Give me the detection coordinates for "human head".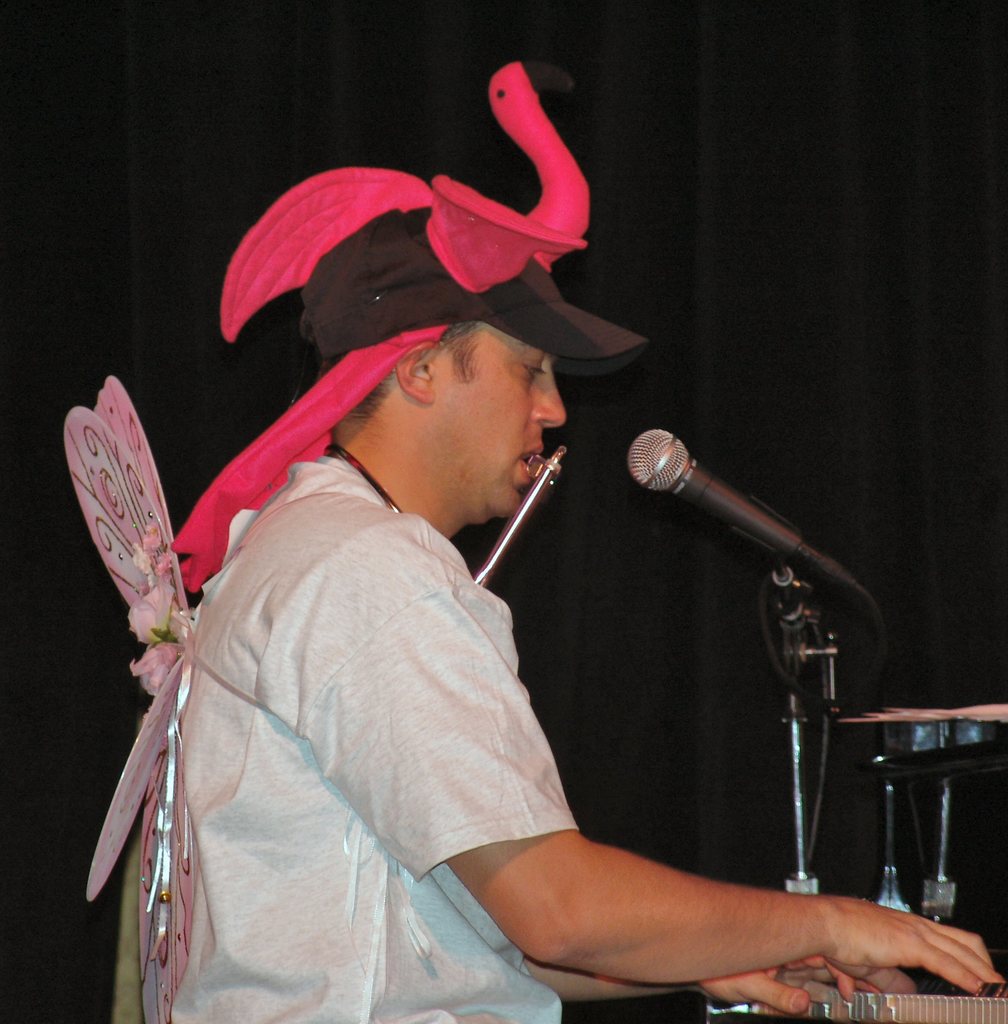
<box>300,285,584,513</box>.
